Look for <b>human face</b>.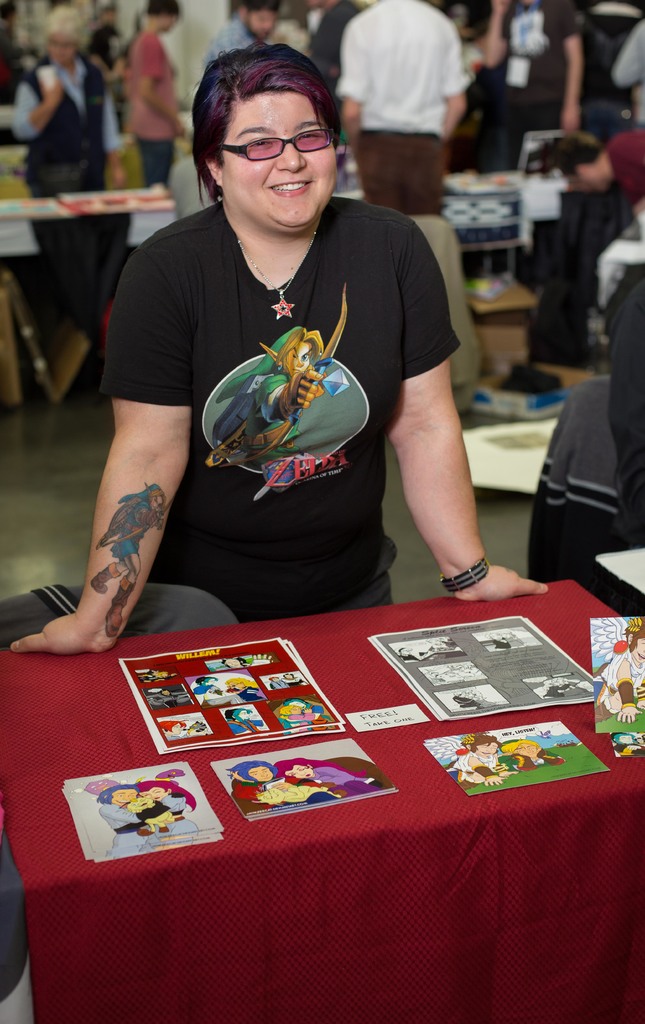
Found: <bbox>140, 786, 167, 801</bbox>.
